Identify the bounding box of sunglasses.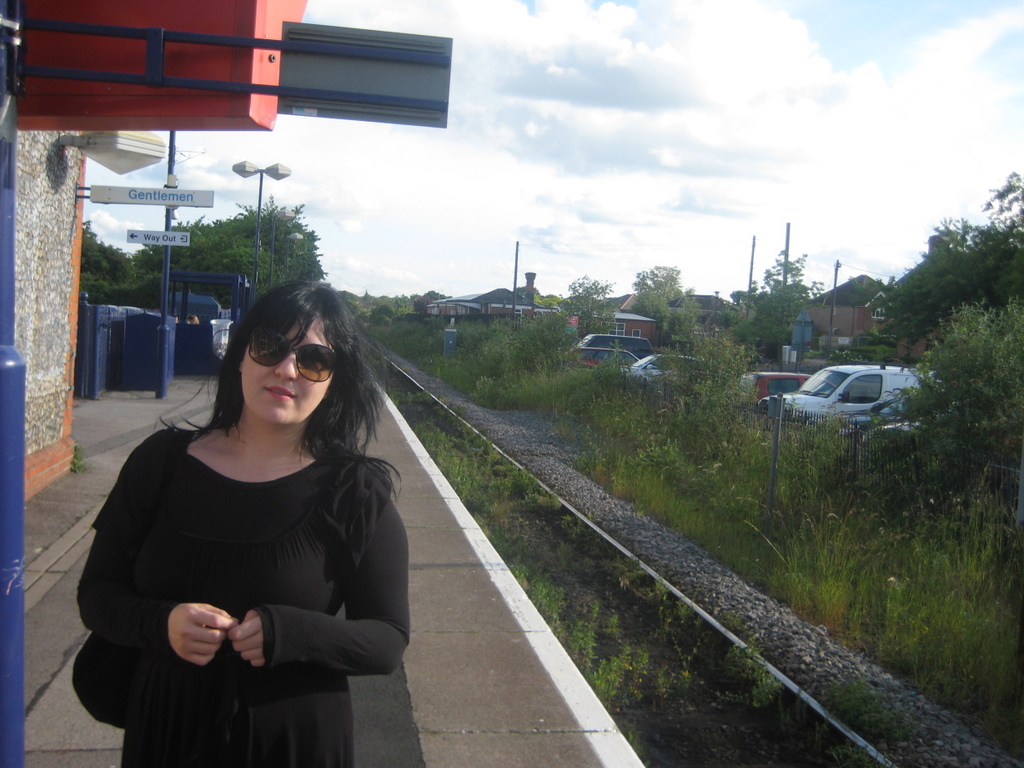
(247, 325, 337, 382).
